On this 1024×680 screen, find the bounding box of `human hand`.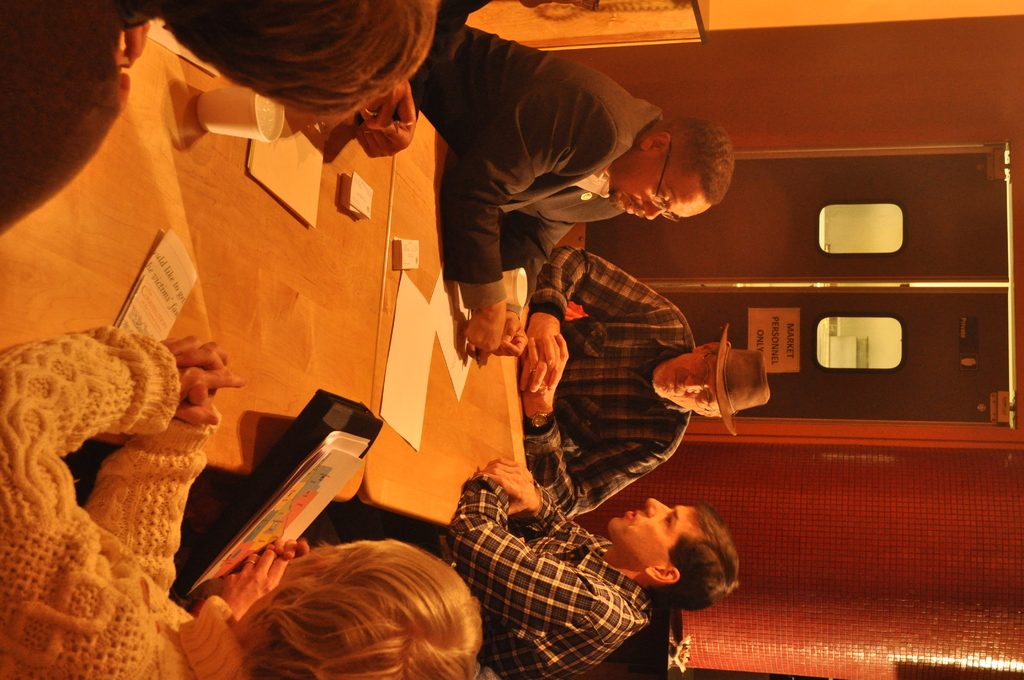
Bounding box: x1=157, y1=332, x2=229, y2=409.
